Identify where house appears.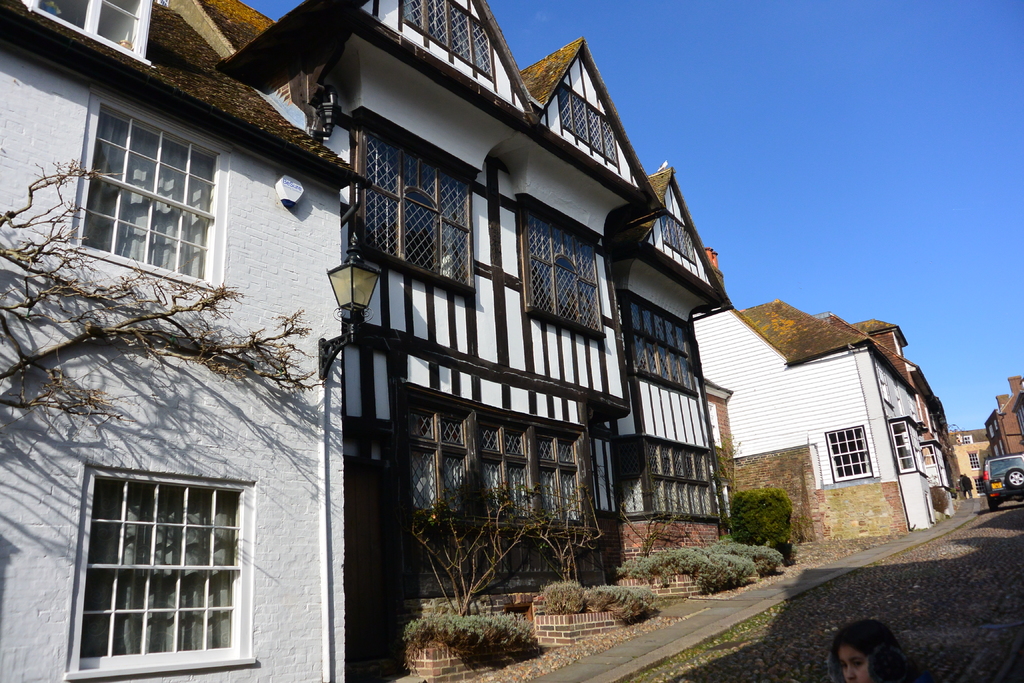
Appears at l=0, t=0, r=372, b=682.
